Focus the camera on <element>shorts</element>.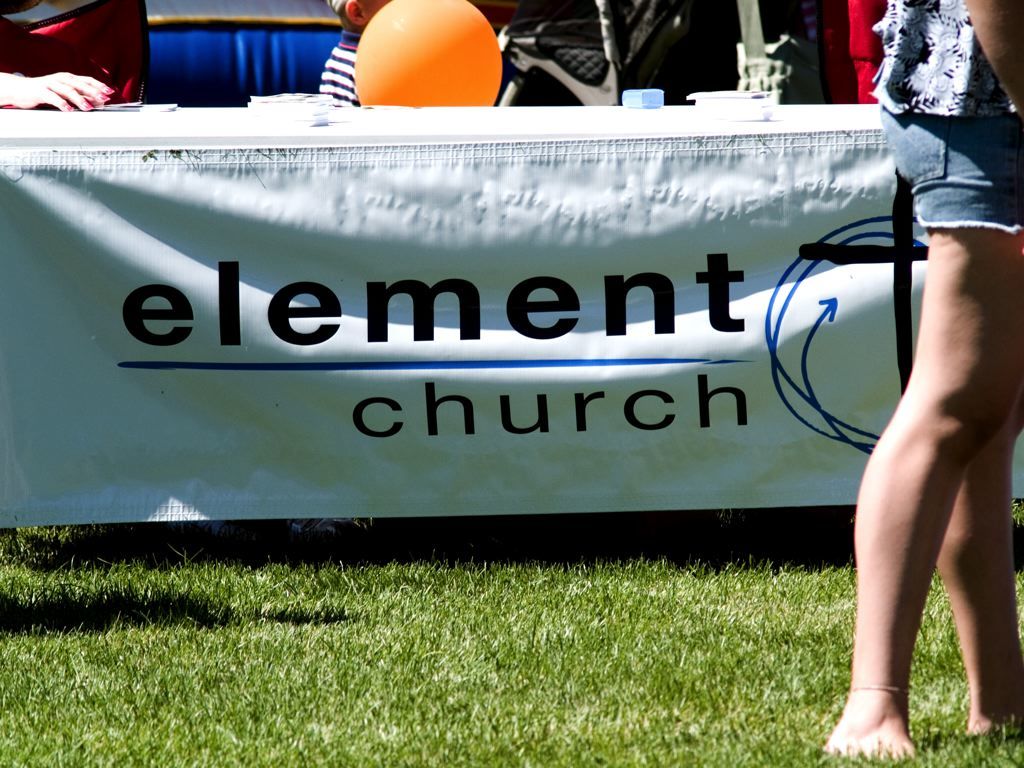
Focus region: x1=880 y1=103 x2=1023 y2=233.
